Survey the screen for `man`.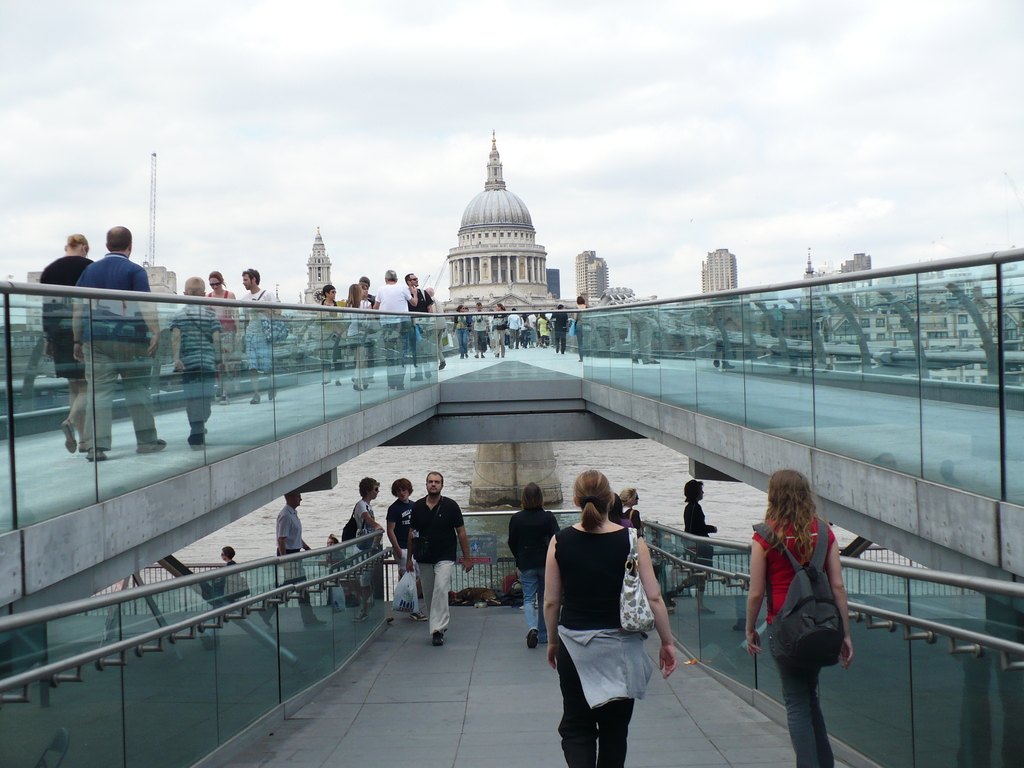
Survey found: (left=404, top=266, right=440, bottom=390).
